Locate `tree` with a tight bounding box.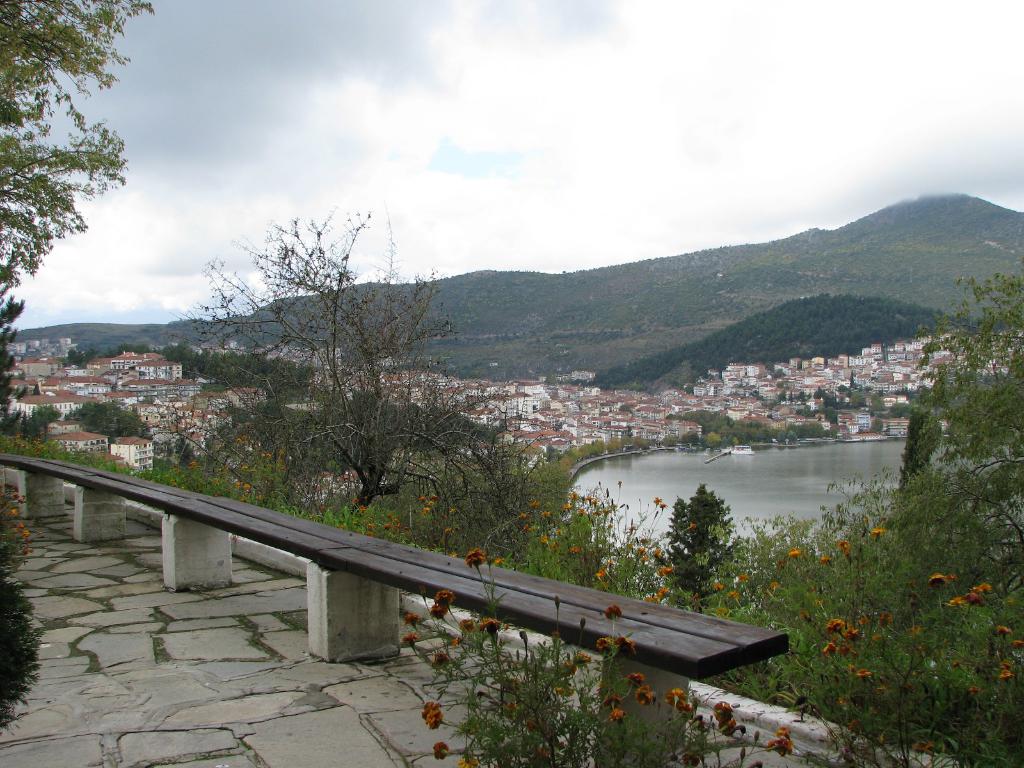
x1=581 y1=447 x2=591 y2=460.
